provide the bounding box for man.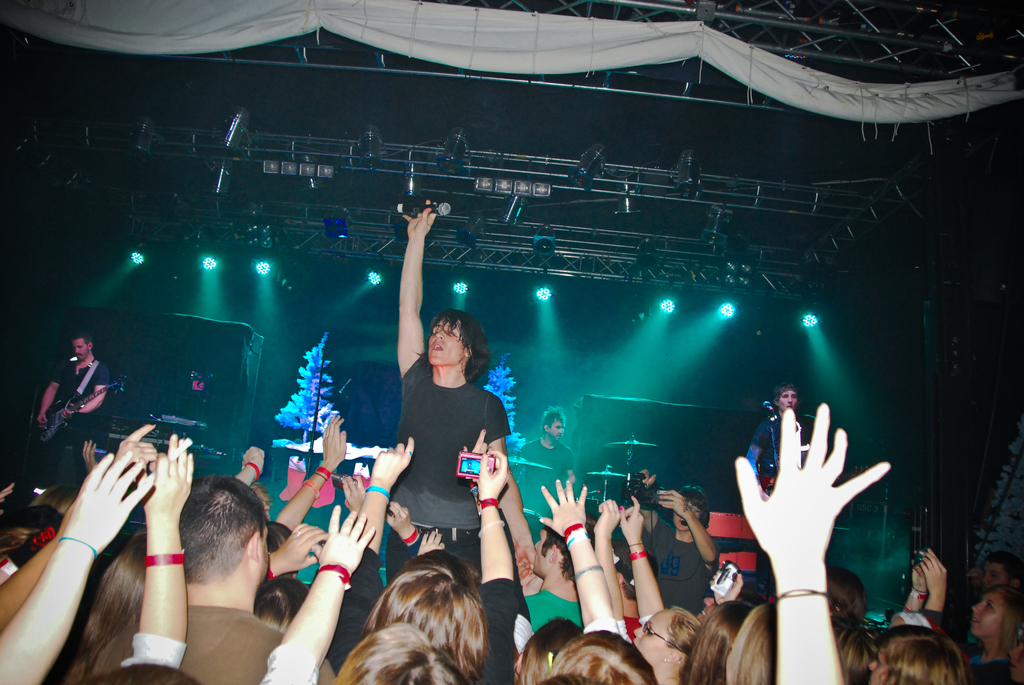
detection(169, 473, 332, 684).
